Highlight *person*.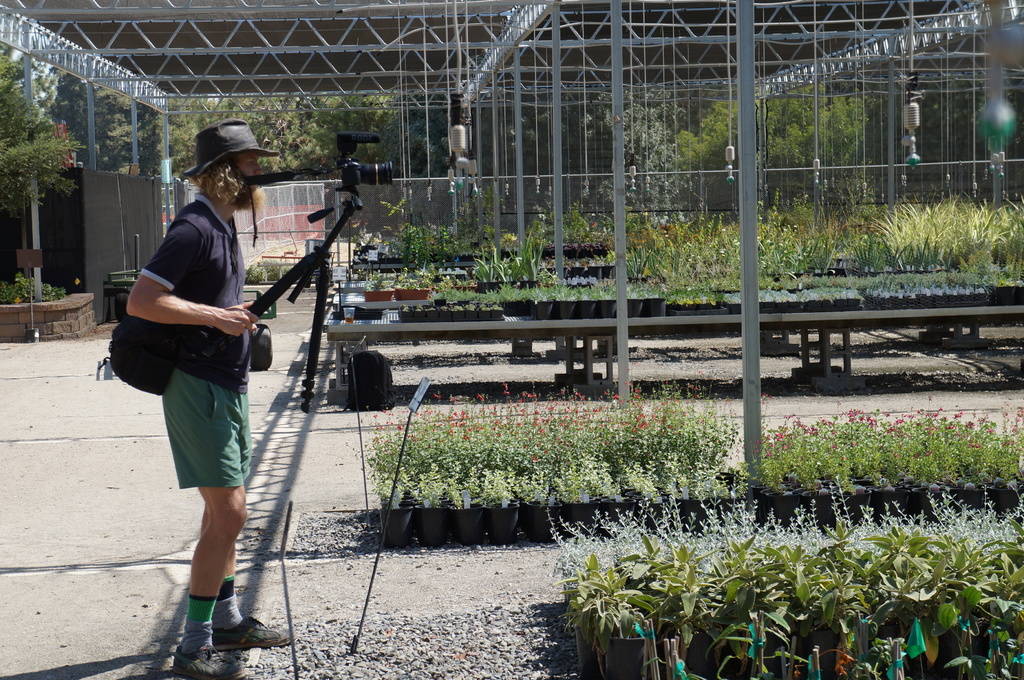
Highlighted region: (x1=122, y1=117, x2=307, y2=679).
